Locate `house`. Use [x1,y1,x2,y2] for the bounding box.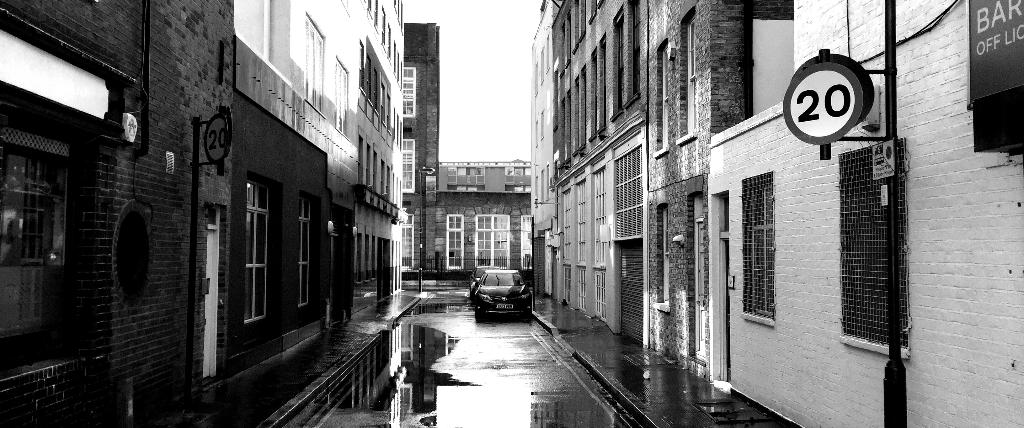
[0,0,235,427].
